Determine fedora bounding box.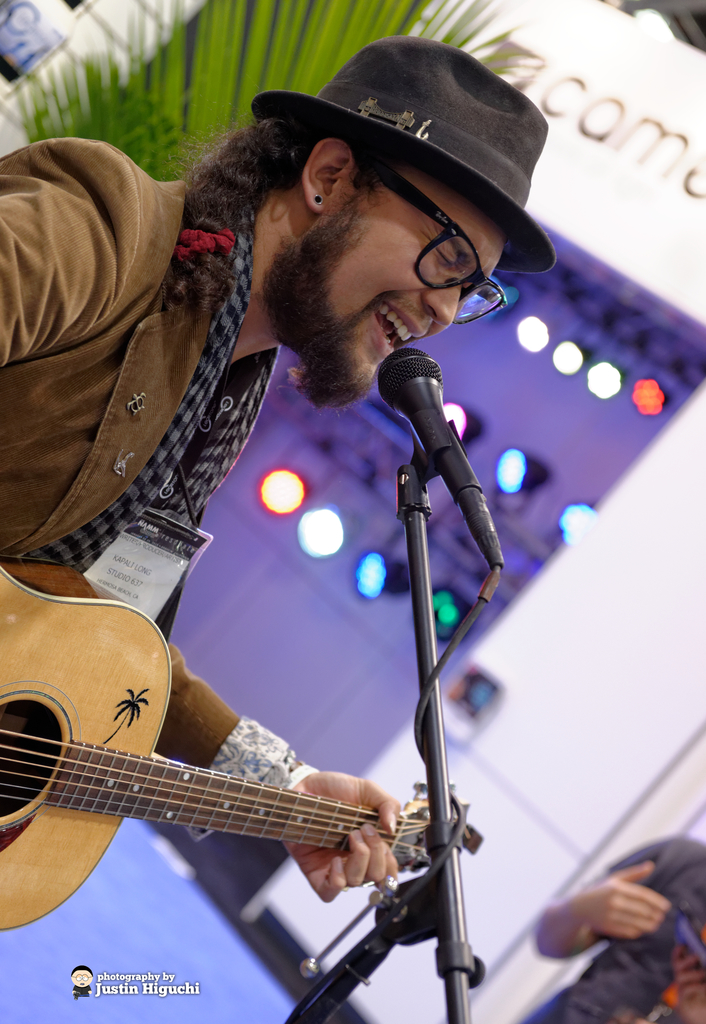
Determined: x1=248, y1=36, x2=558, y2=269.
